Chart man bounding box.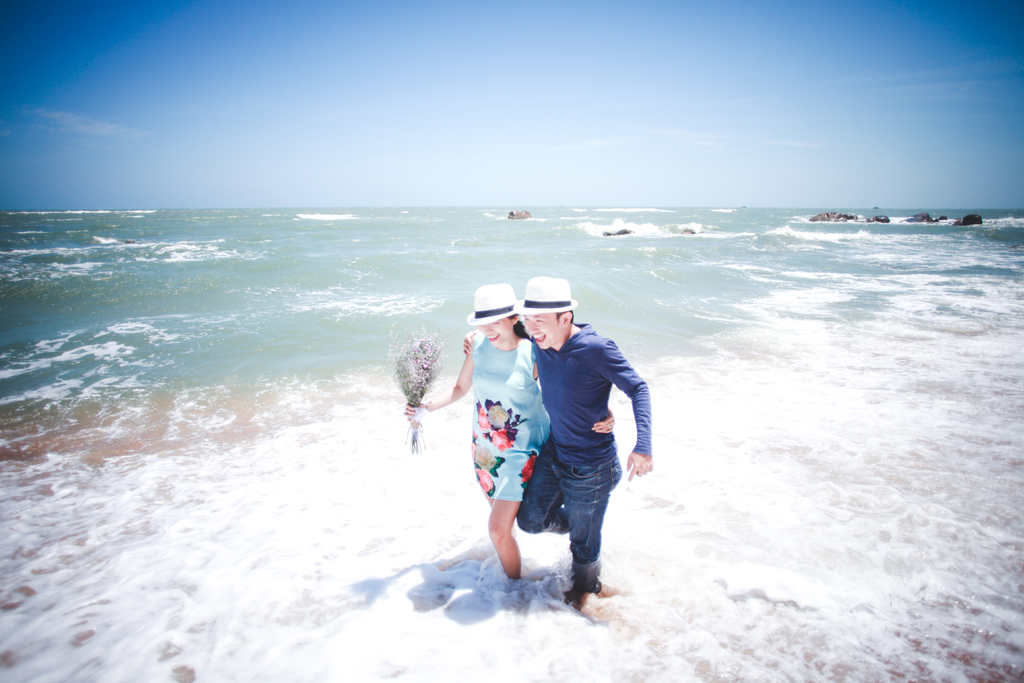
Charted: <bbox>492, 285, 655, 618</bbox>.
